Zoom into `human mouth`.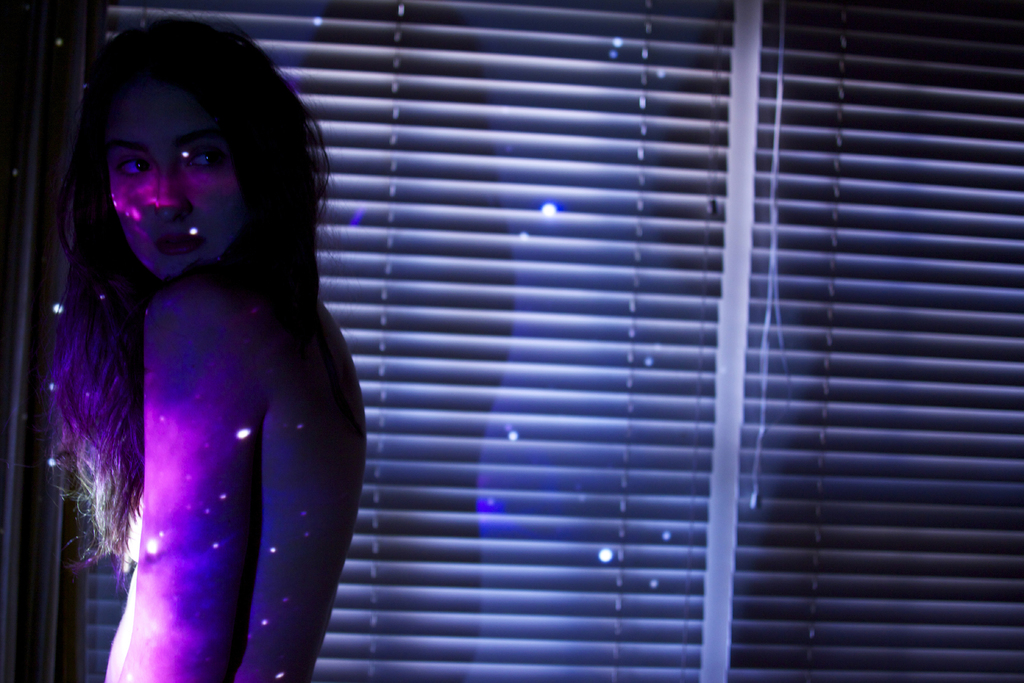
Zoom target: [x1=150, y1=233, x2=205, y2=256].
